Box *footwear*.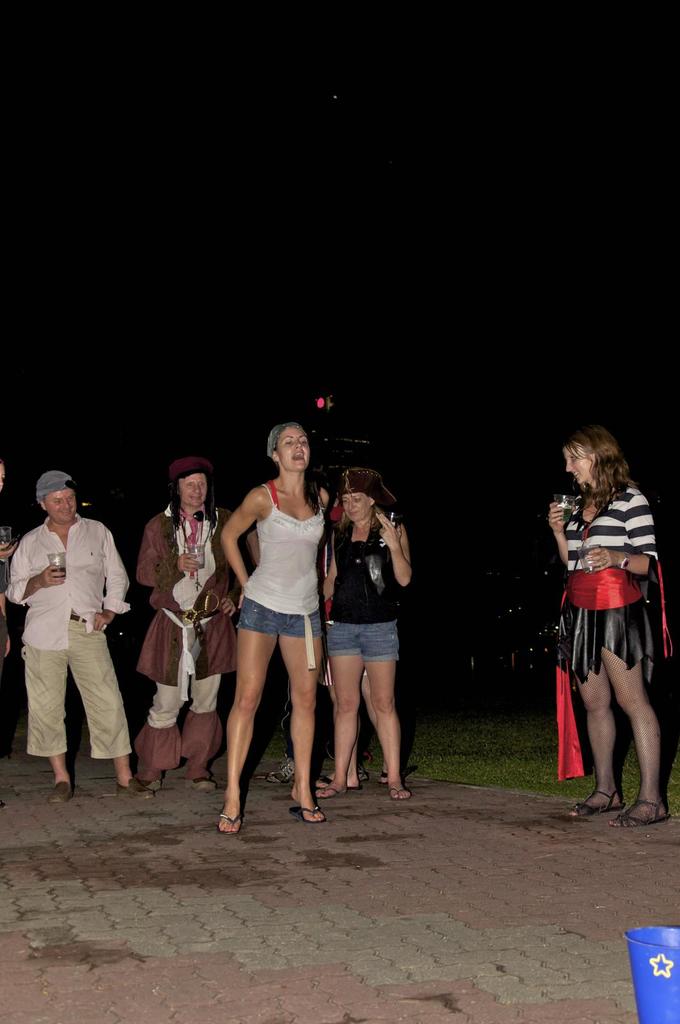
box(287, 803, 323, 825).
